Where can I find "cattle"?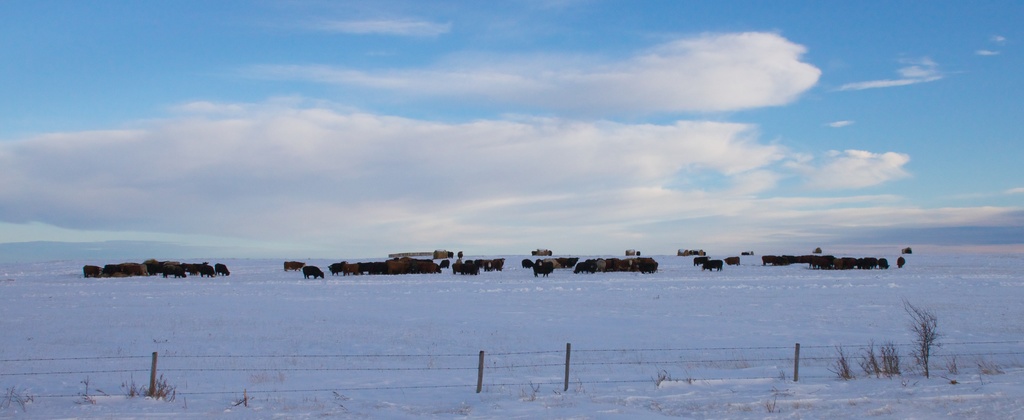
You can find it at bbox=(305, 265, 324, 281).
